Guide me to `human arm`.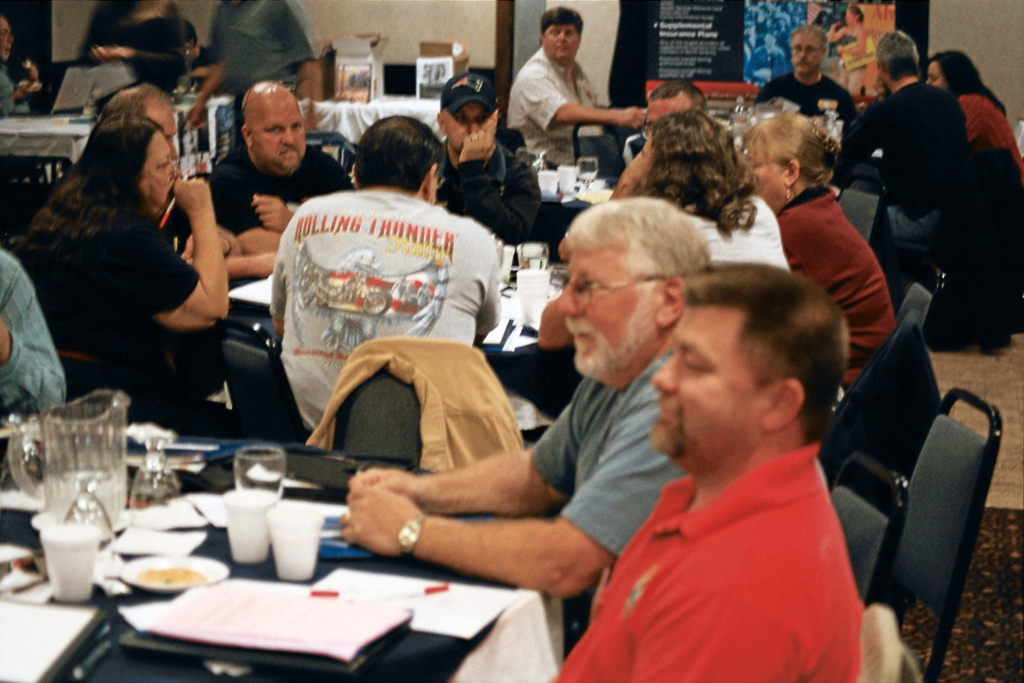
Guidance: detection(25, 62, 42, 78).
